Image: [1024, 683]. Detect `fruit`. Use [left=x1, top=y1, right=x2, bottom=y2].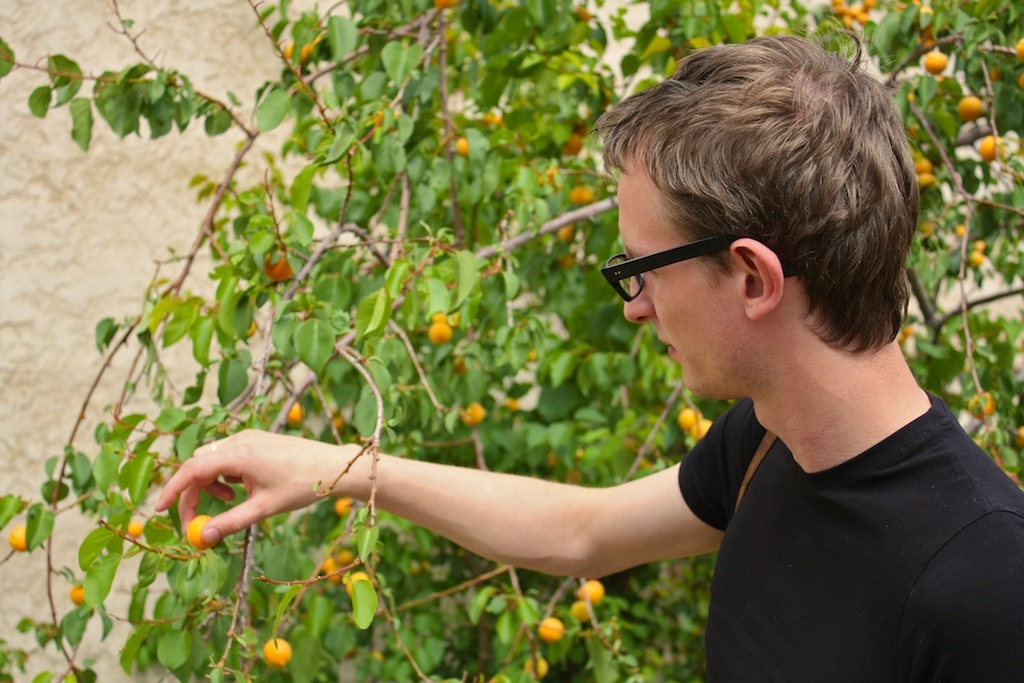
[left=918, top=48, right=952, bottom=75].
